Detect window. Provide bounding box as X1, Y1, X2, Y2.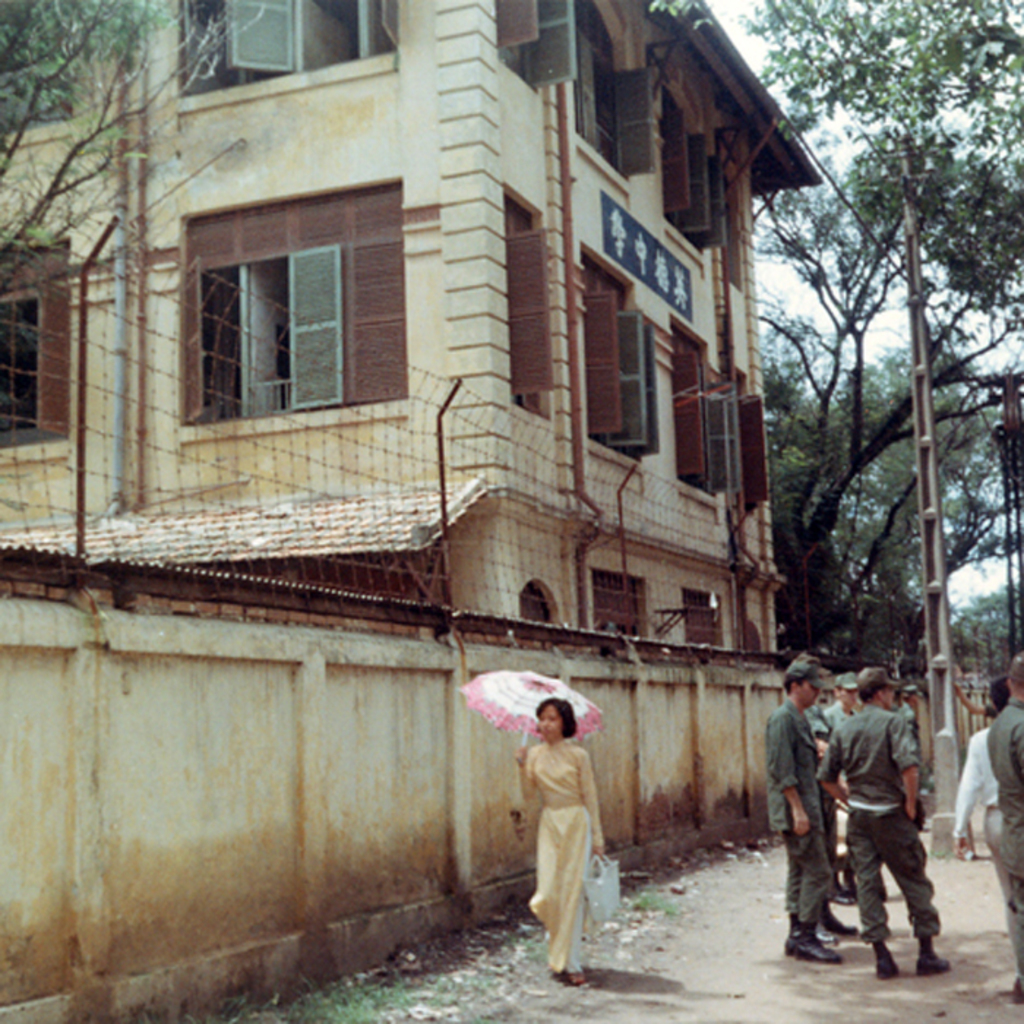
730, 364, 774, 508.
